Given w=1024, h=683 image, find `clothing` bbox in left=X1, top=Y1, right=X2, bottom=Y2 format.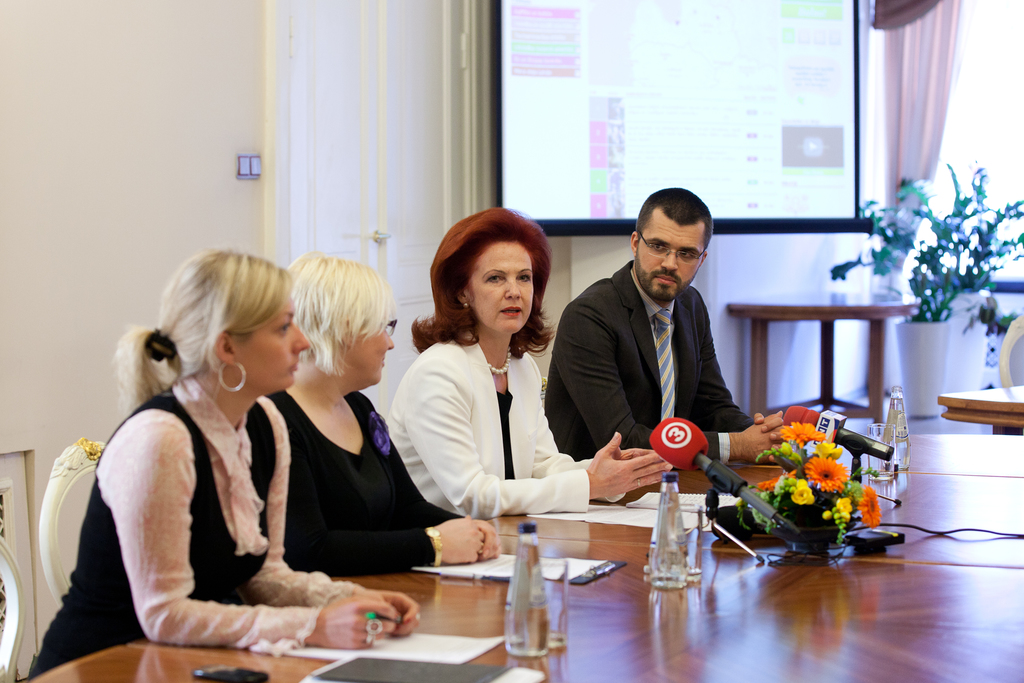
left=378, top=331, right=605, bottom=528.
